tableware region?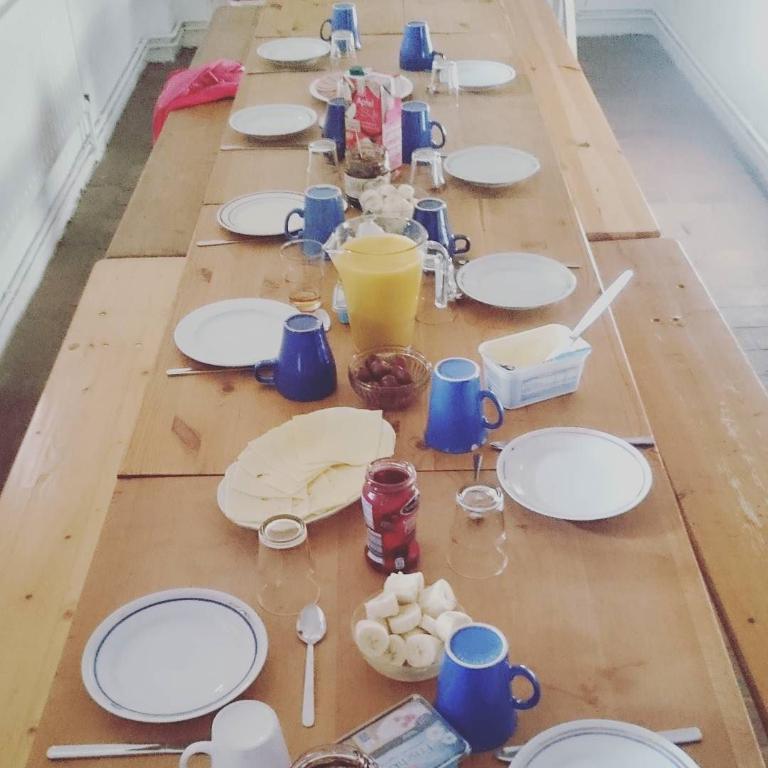
<region>176, 297, 300, 364</region>
